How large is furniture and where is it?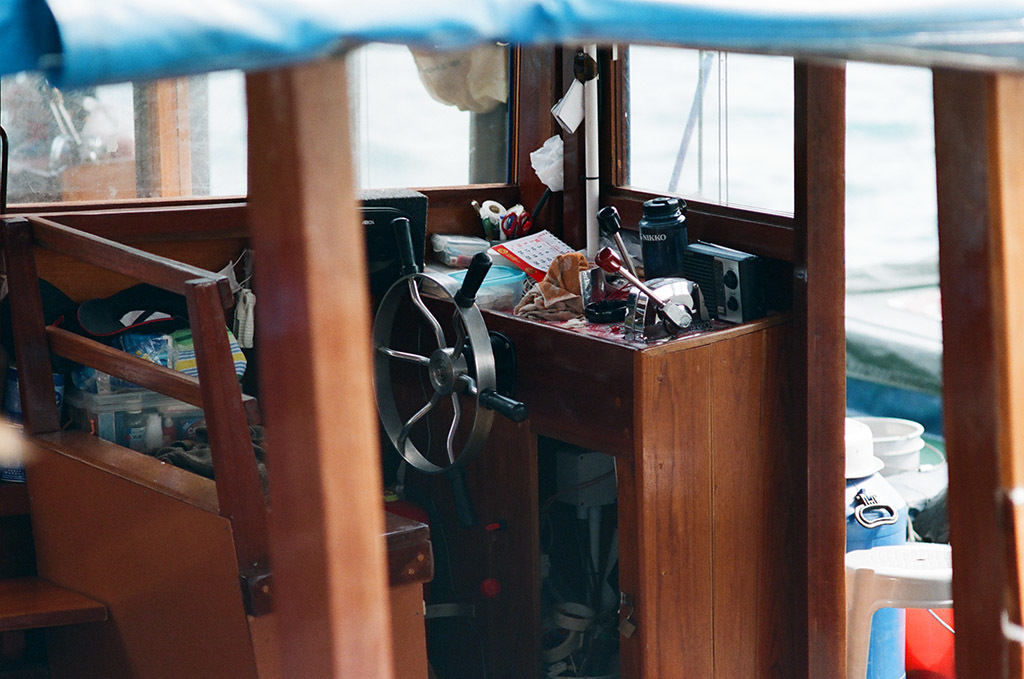
Bounding box: (18, 206, 427, 678).
